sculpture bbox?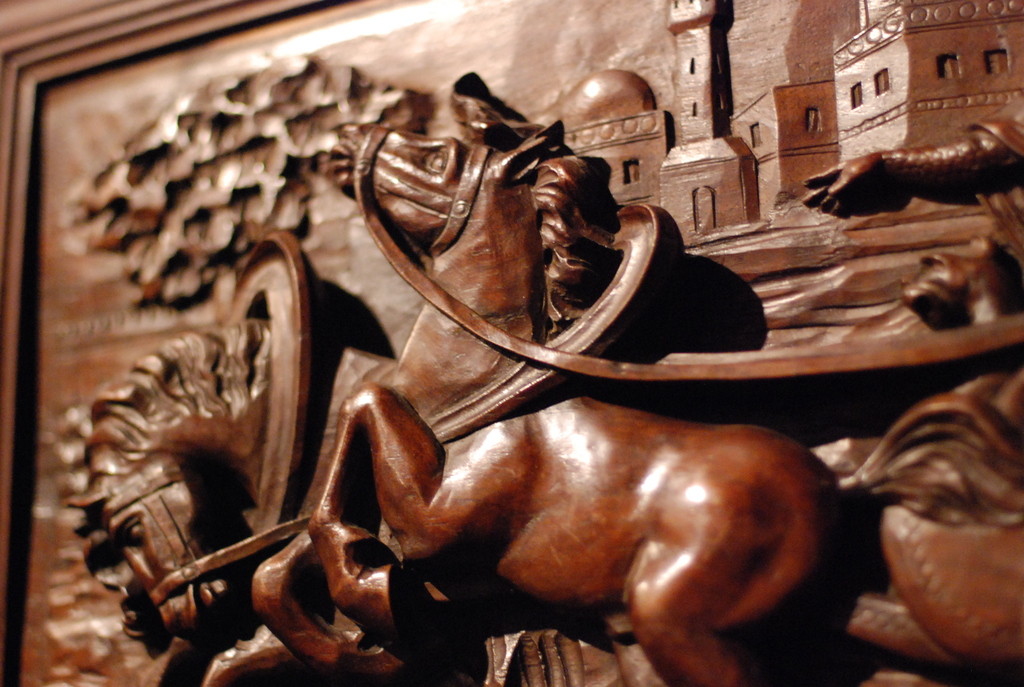
bbox=(35, 77, 979, 686)
